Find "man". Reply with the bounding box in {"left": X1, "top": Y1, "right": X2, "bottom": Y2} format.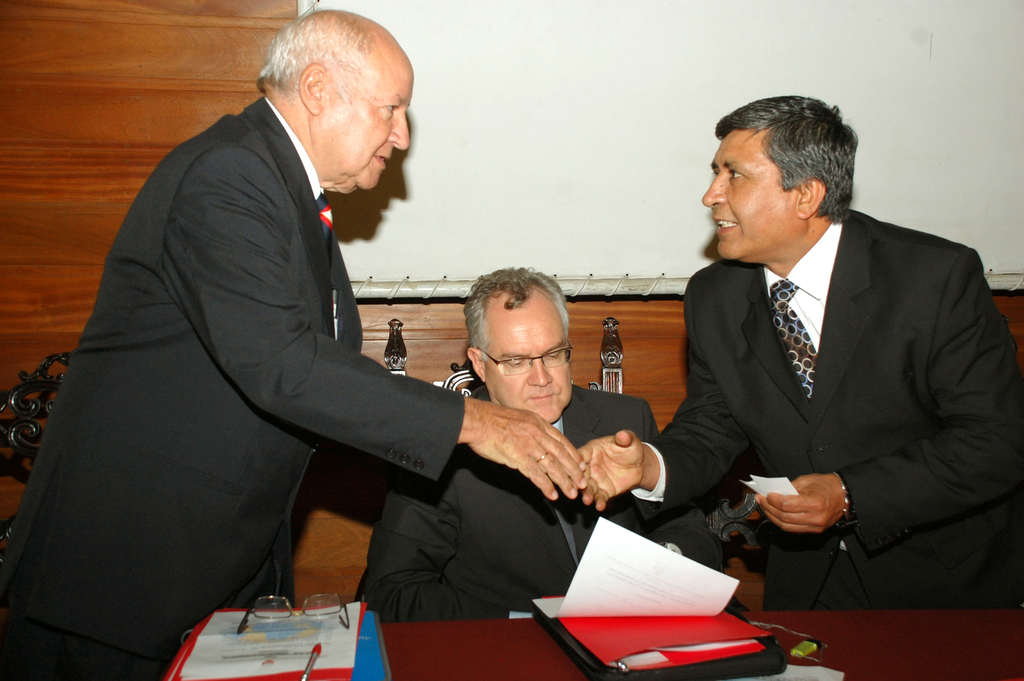
{"left": 356, "top": 265, "right": 732, "bottom": 627}.
